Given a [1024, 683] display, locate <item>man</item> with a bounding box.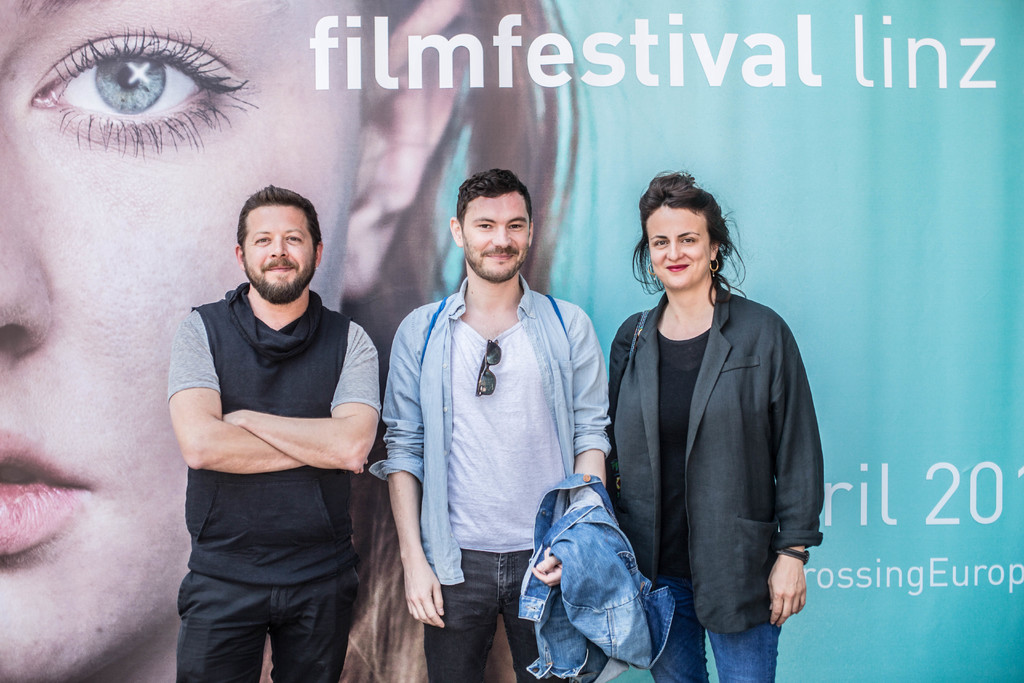
Located: x1=369 y1=165 x2=612 y2=682.
